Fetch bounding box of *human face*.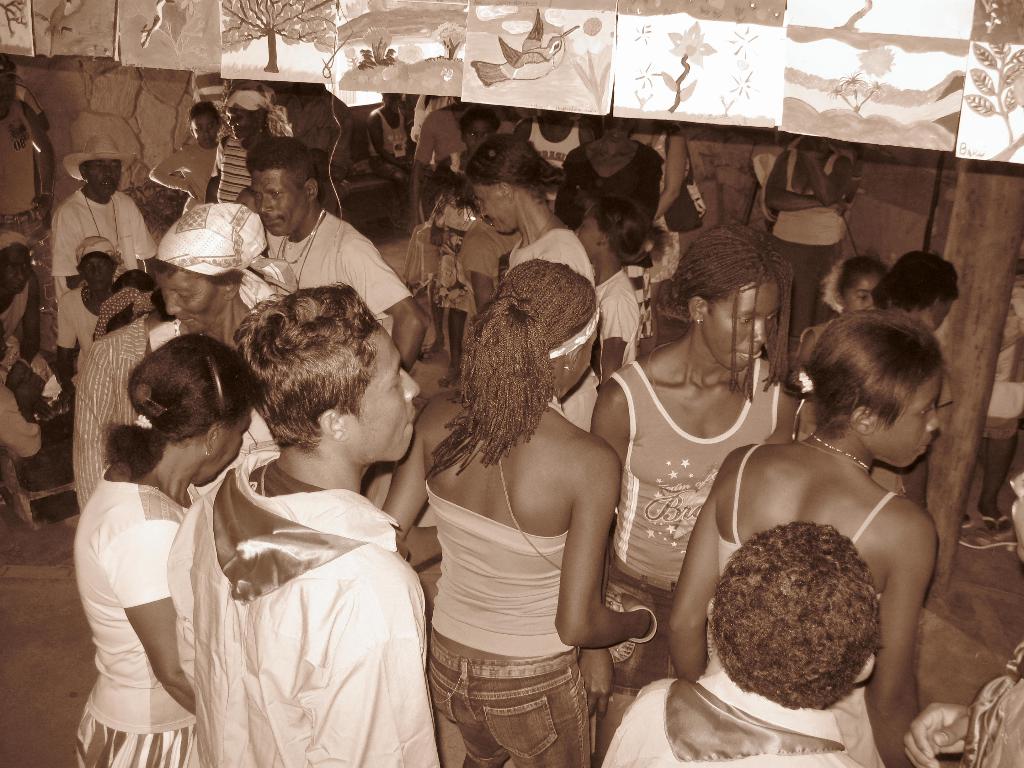
Bbox: box(703, 276, 771, 379).
